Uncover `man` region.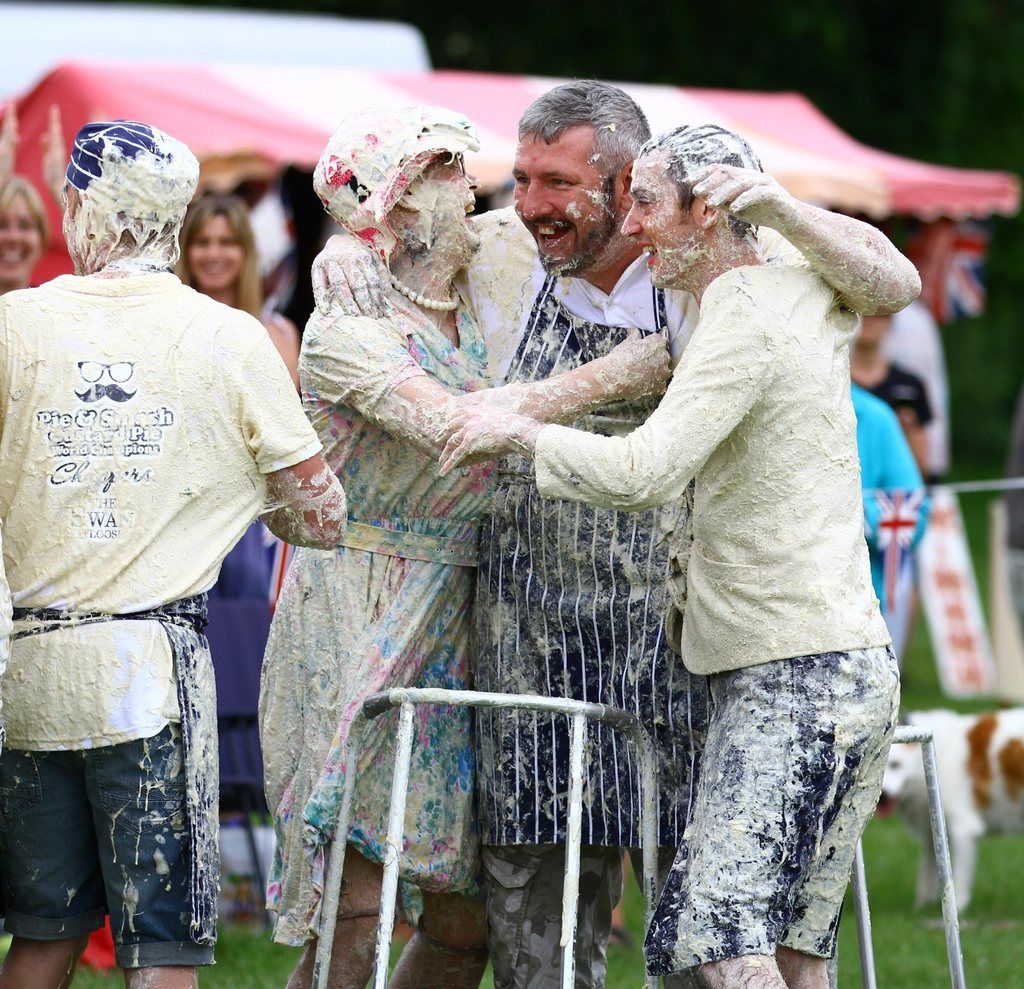
Uncovered: Rect(434, 121, 902, 988).
